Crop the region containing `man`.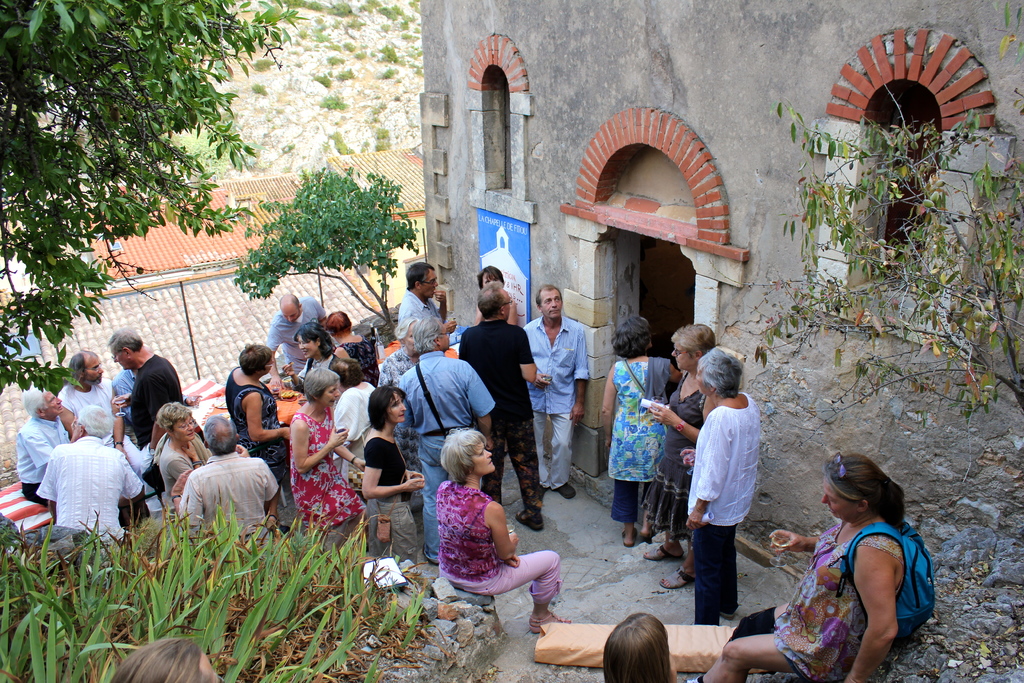
Crop region: <region>396, 262, 458, 333</region>.
